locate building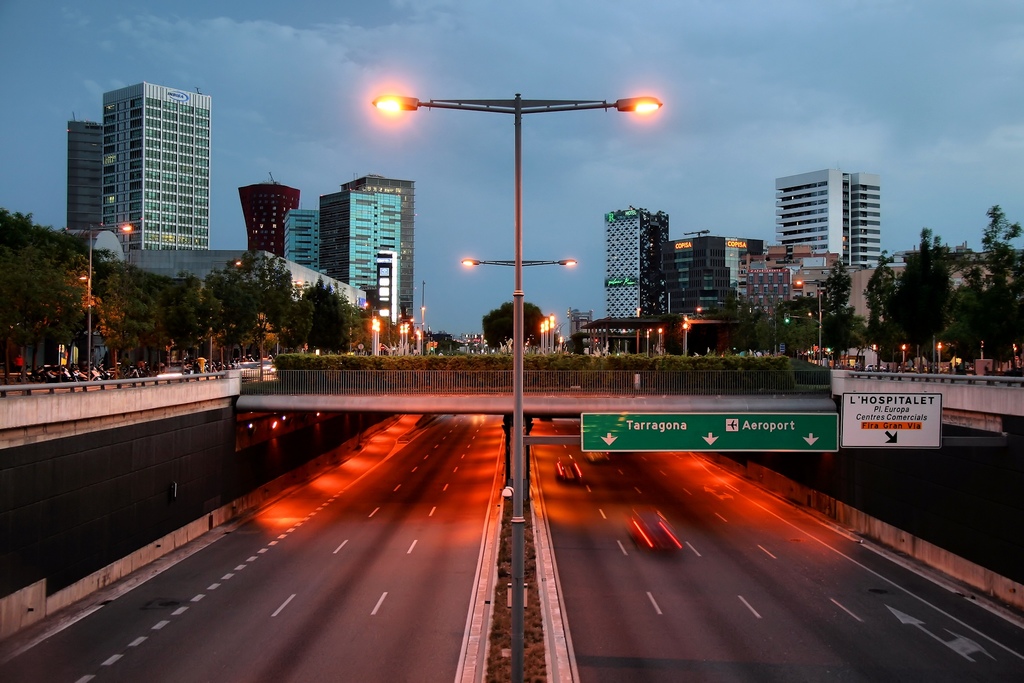
Rect(664, 231, 764, 316)
